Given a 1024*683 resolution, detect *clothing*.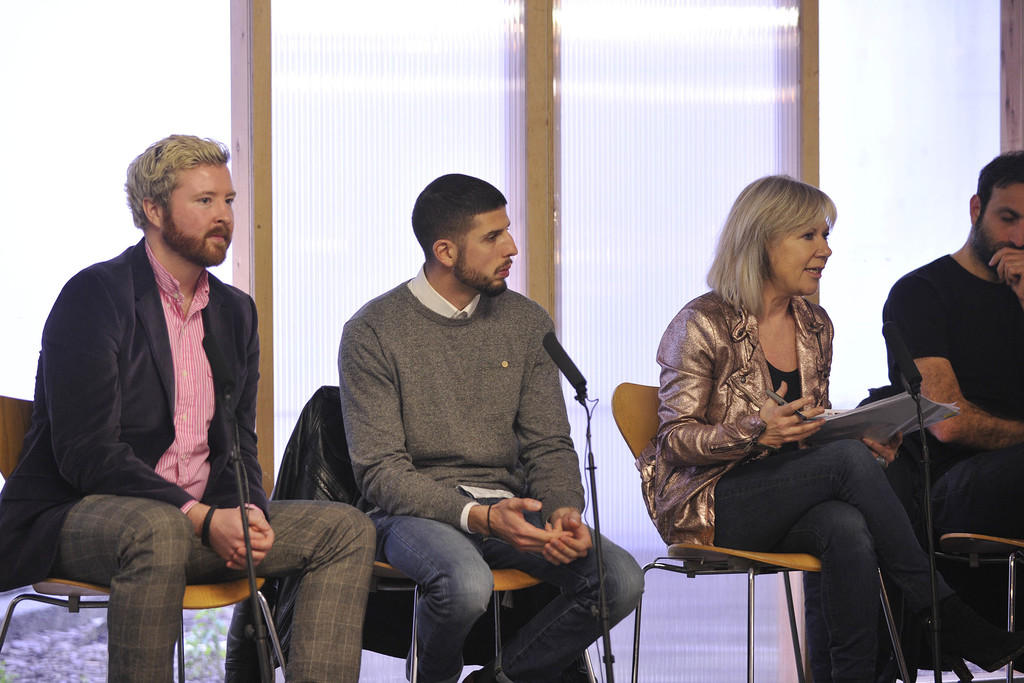
0,233,375,682.
